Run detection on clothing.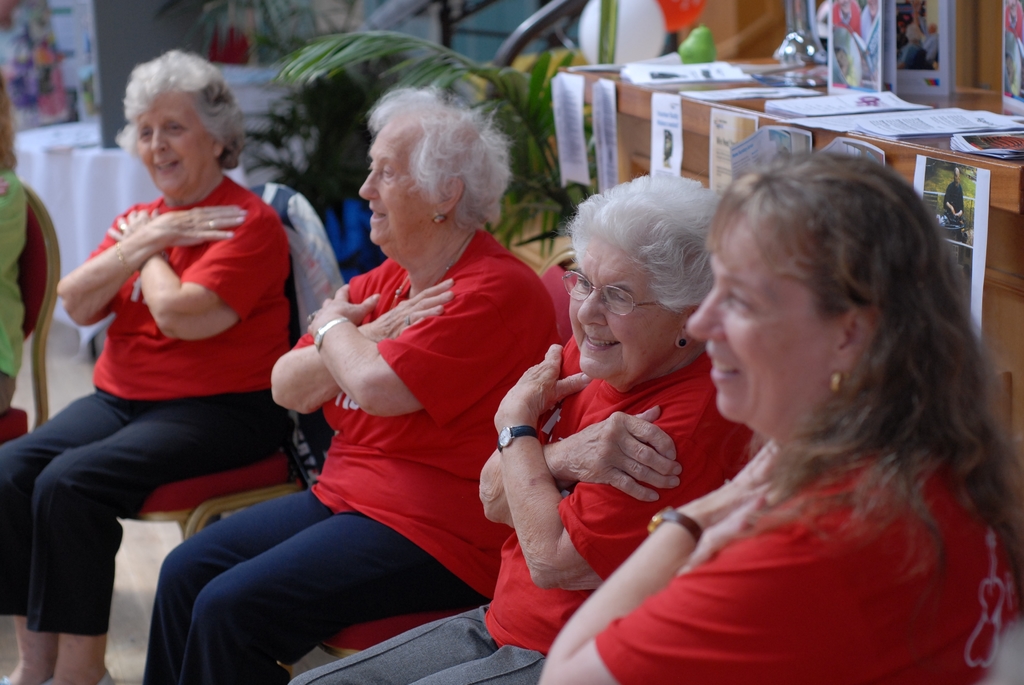
Result: rect(3, 169, 292, 638).
